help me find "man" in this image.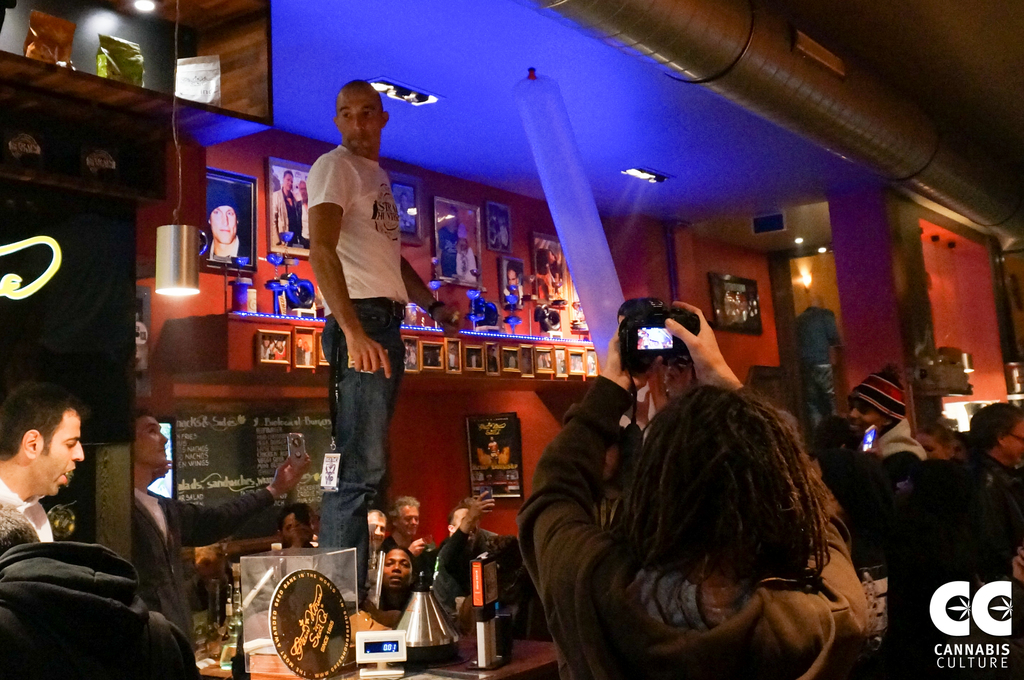
Found it: bbox=[294, 179, 310, 250].
